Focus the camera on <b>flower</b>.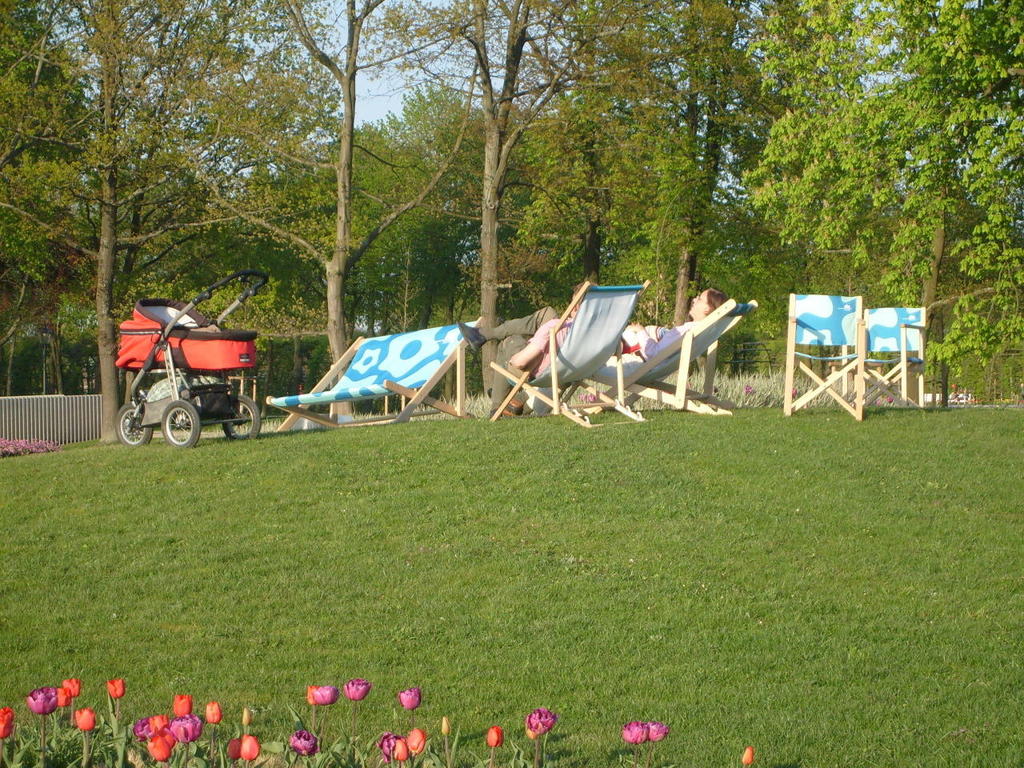
Focus region: <box>205,700,221,724</box>.
